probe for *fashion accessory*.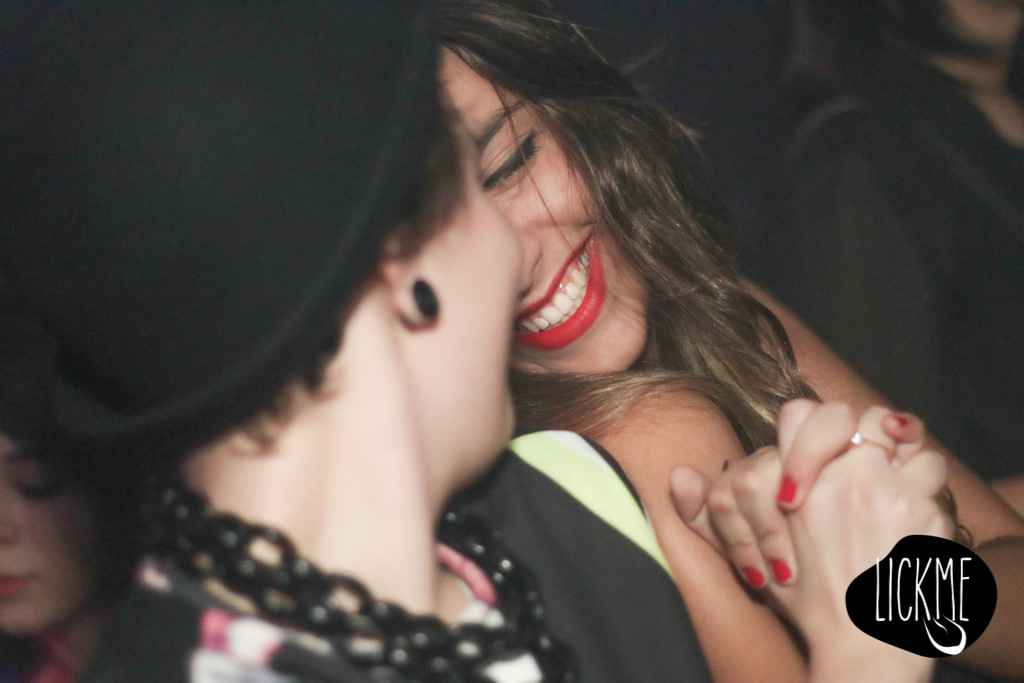
Probe result: 139/455/552/675.
